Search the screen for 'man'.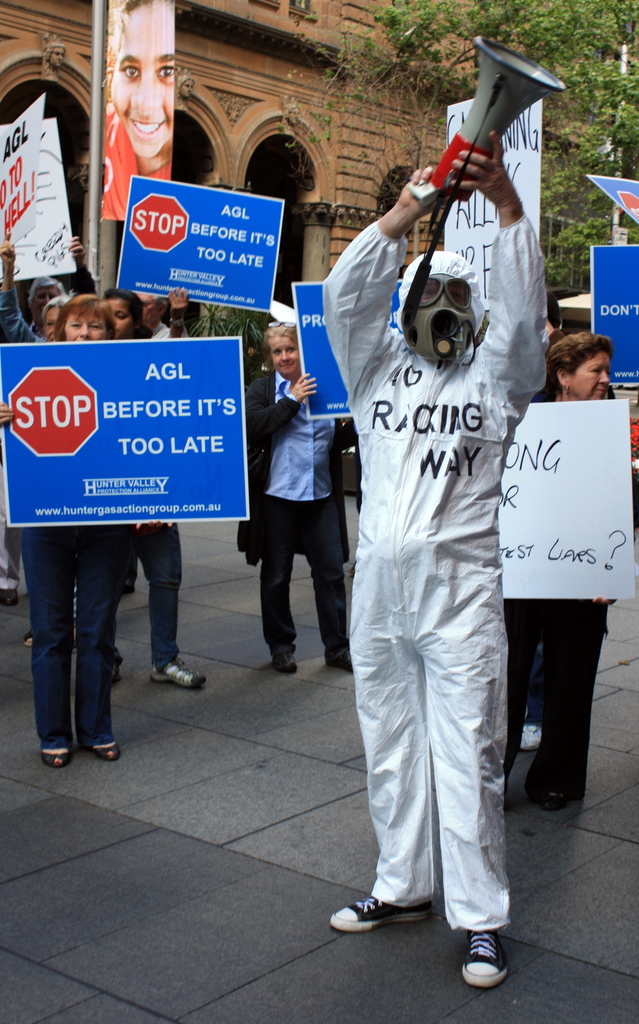
Found at <region>337, 19, 537, 977</region>.
